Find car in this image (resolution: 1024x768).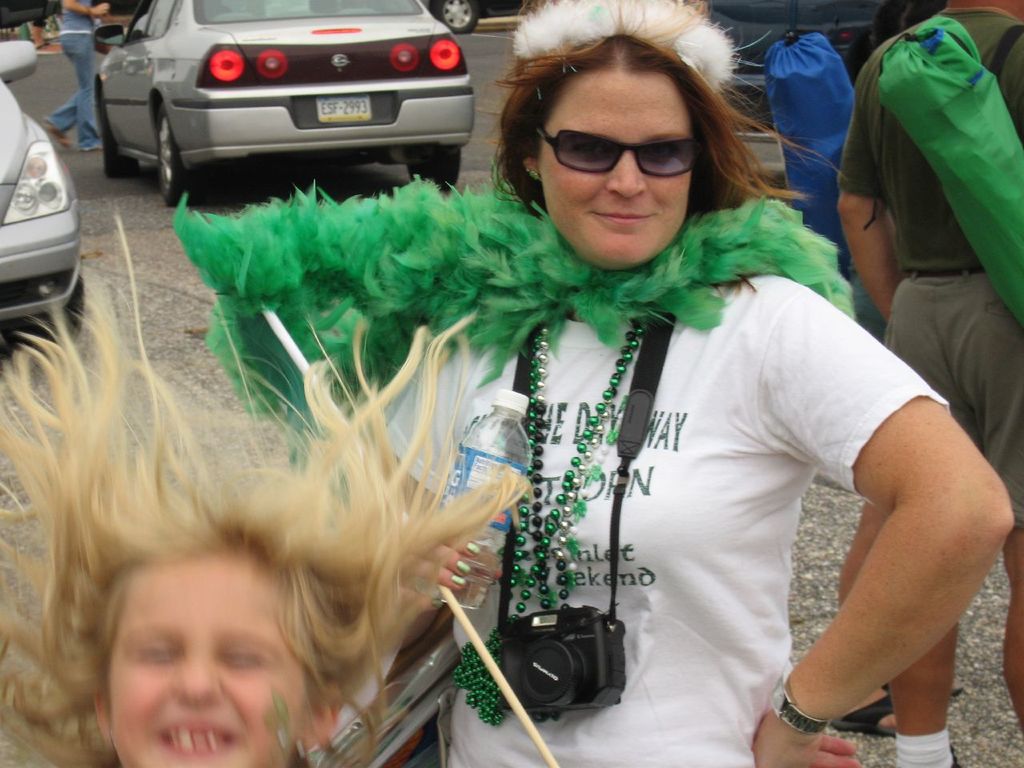
locate(431, 0, 504, 34).
